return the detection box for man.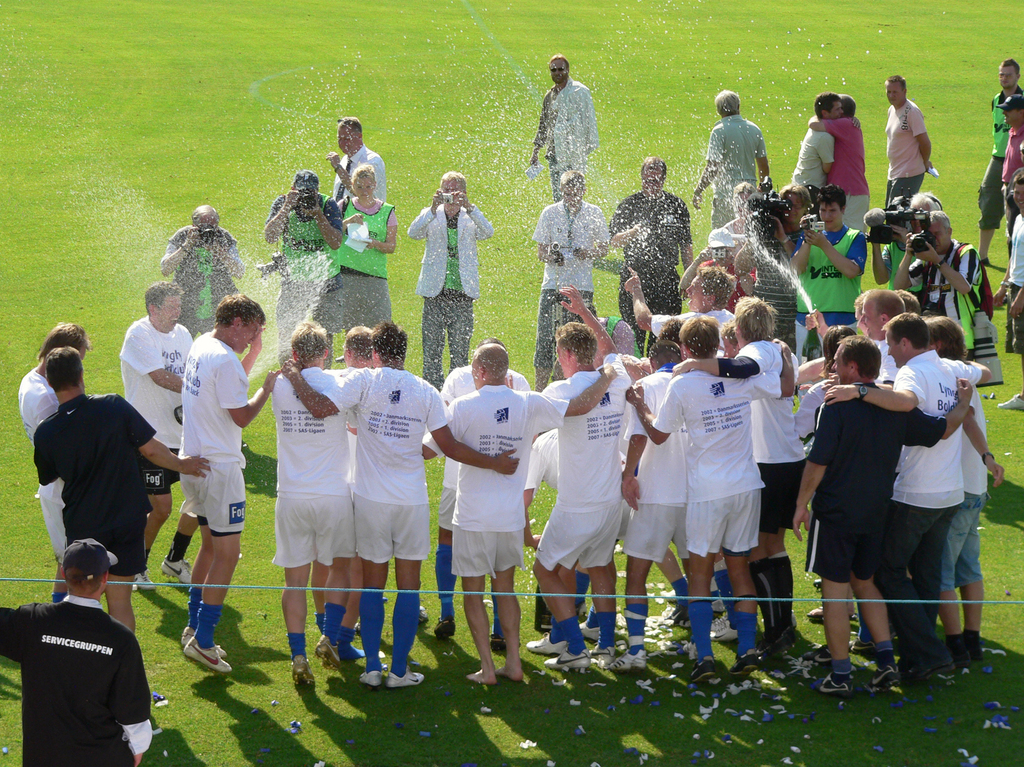
[left=154, top=205, right=246, bottom=335].
